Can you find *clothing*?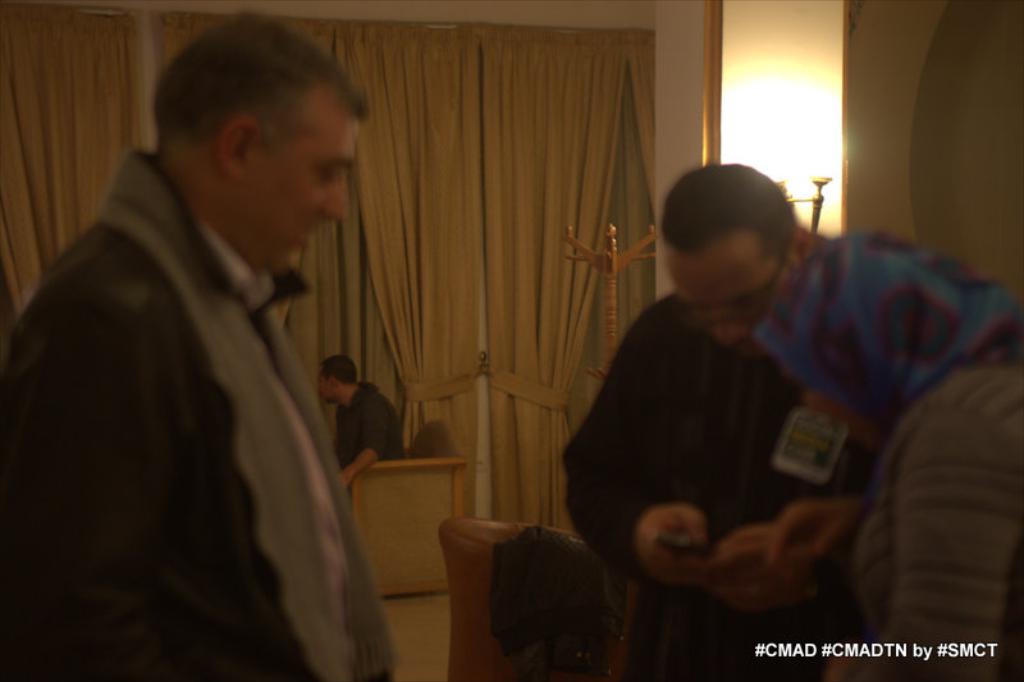
Yes, bounding box: left=334, top=380, right=404, bottom=466.
